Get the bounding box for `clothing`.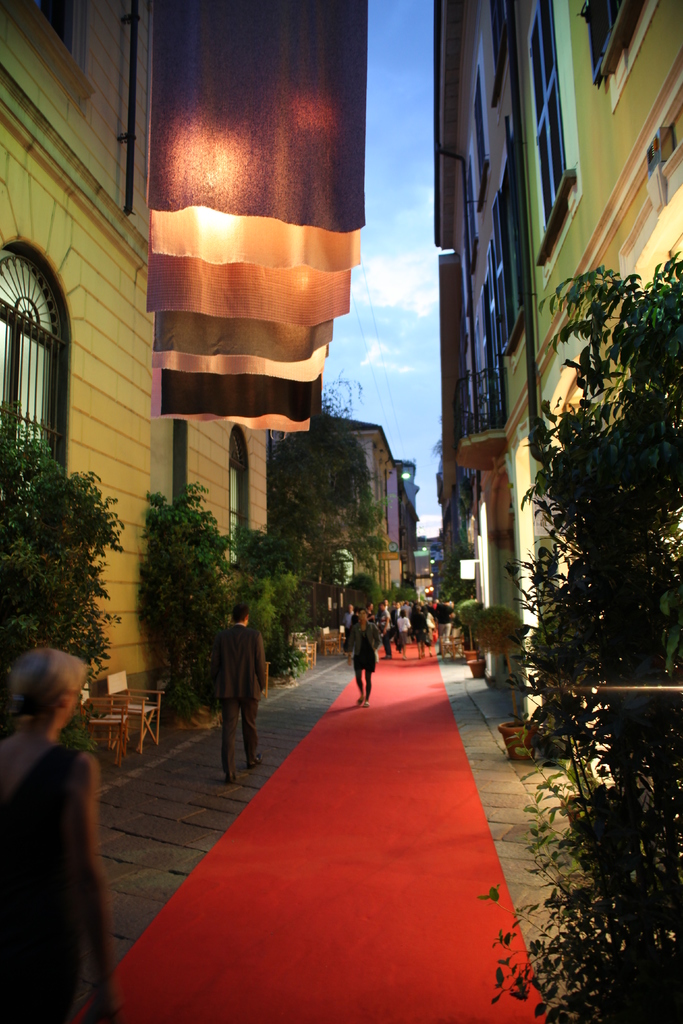
(0, 742, 82, 1023).
